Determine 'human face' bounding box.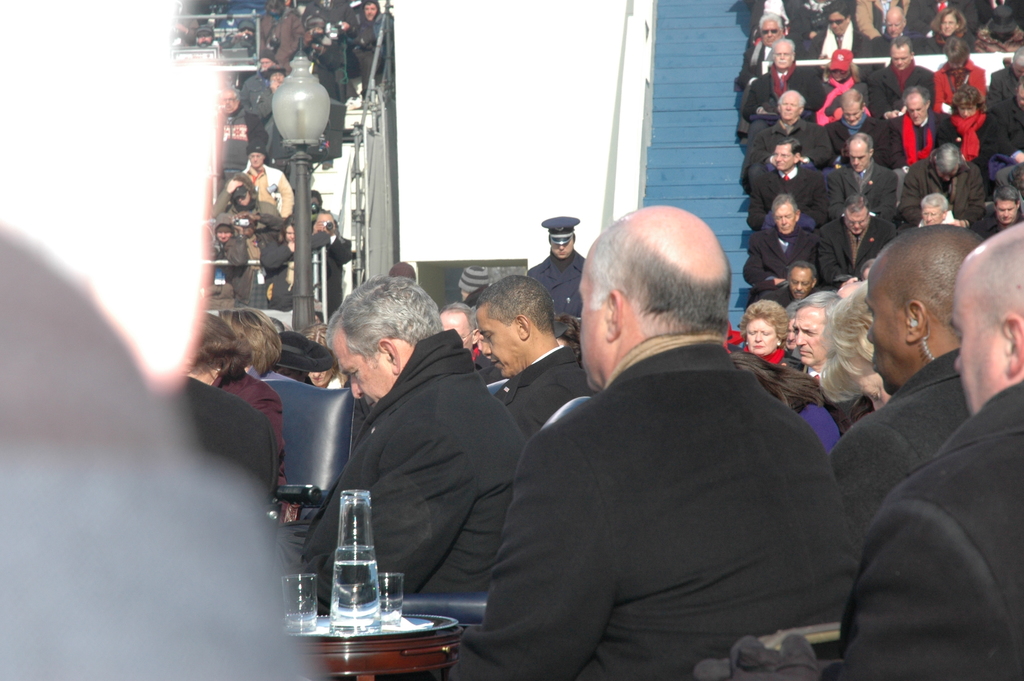
Determined: 776, 46, 792, 69.
